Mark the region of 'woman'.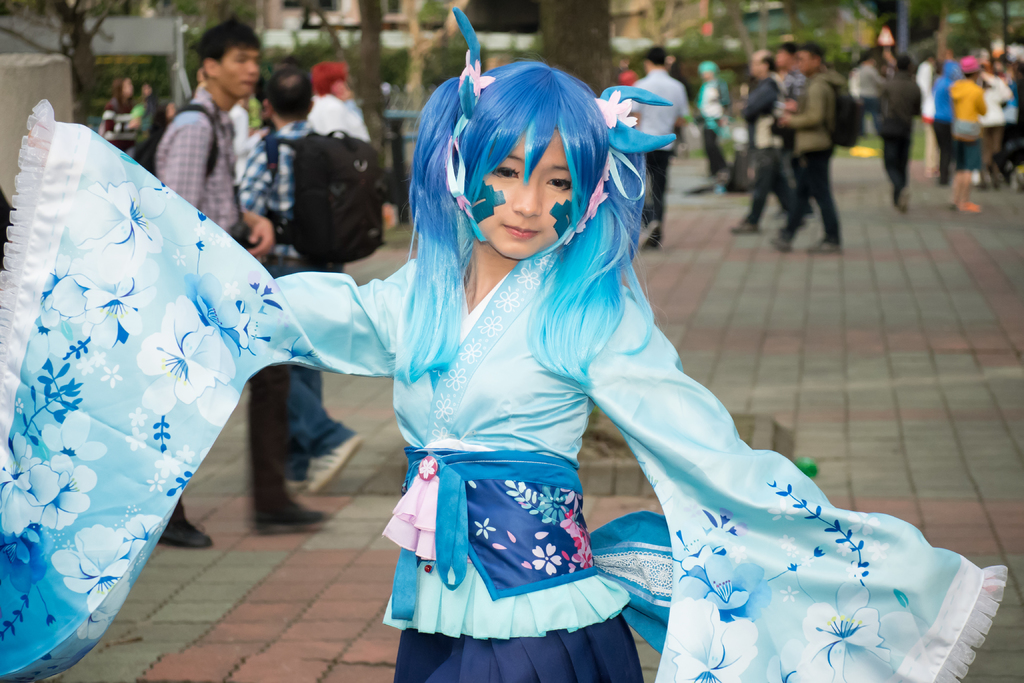
Region: x1=843, y1=13, x2=924, y2=221.
